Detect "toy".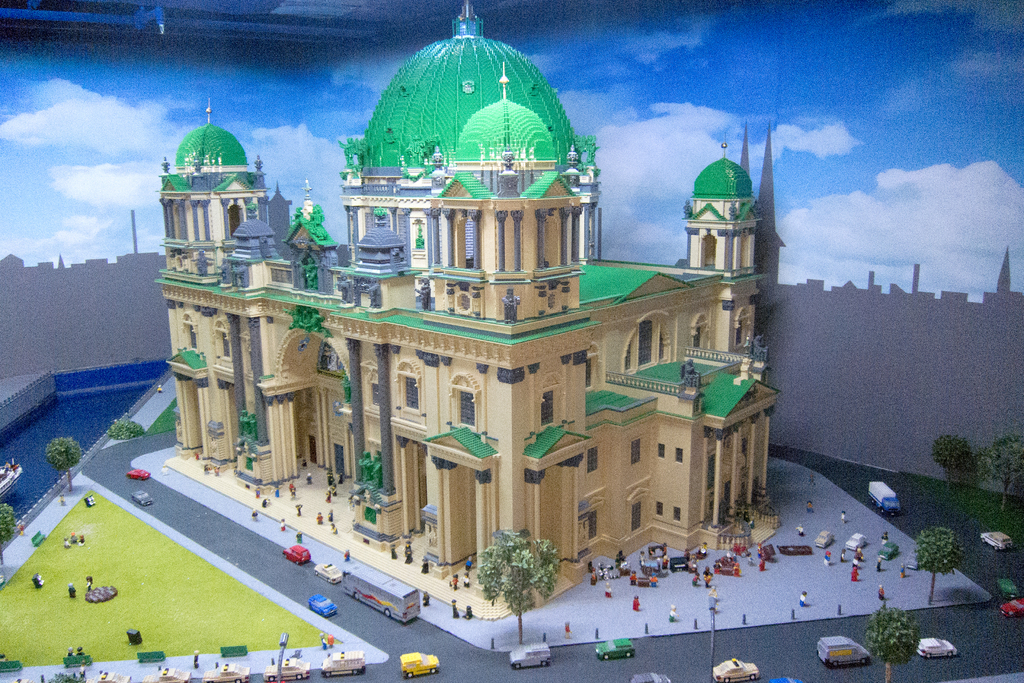
Detected at detection(143, 662, 206, 682).
